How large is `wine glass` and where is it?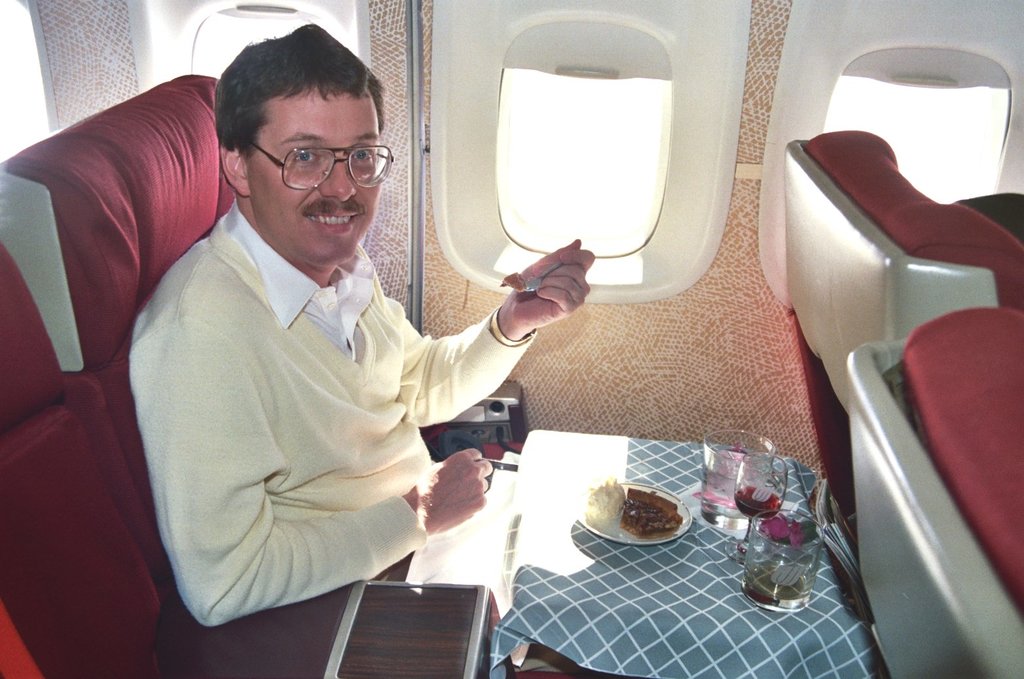
Bounding box: <region>732, 451, 785, 558</region>.
